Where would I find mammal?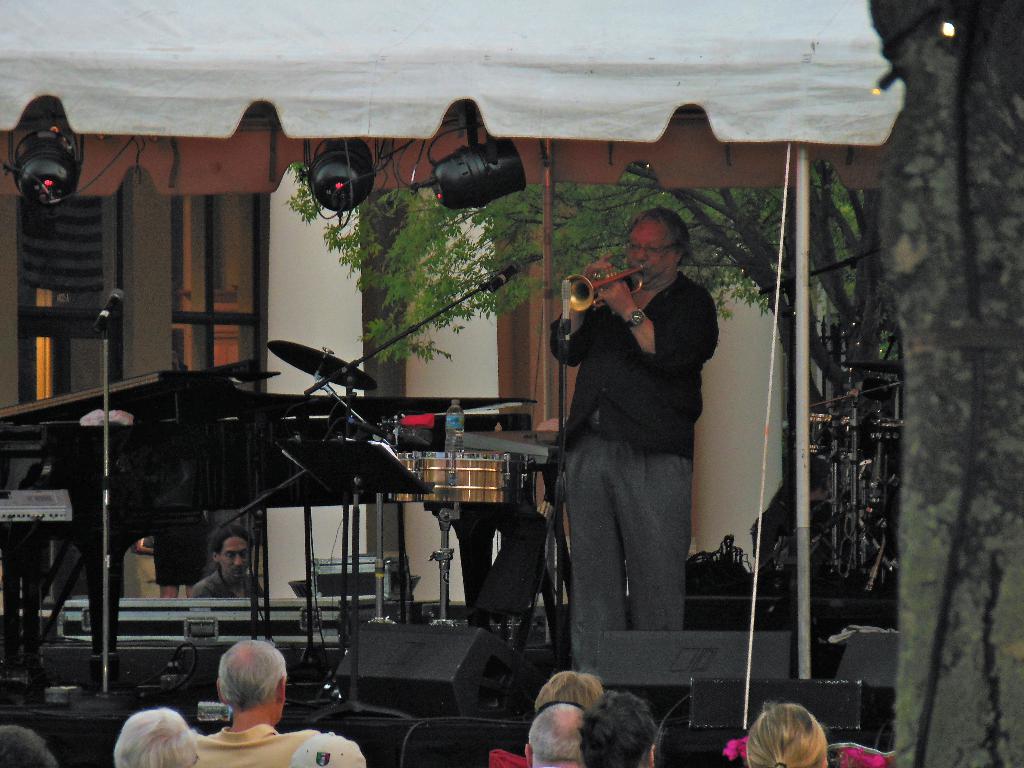
At select_region(535, 668, 611, 710).
